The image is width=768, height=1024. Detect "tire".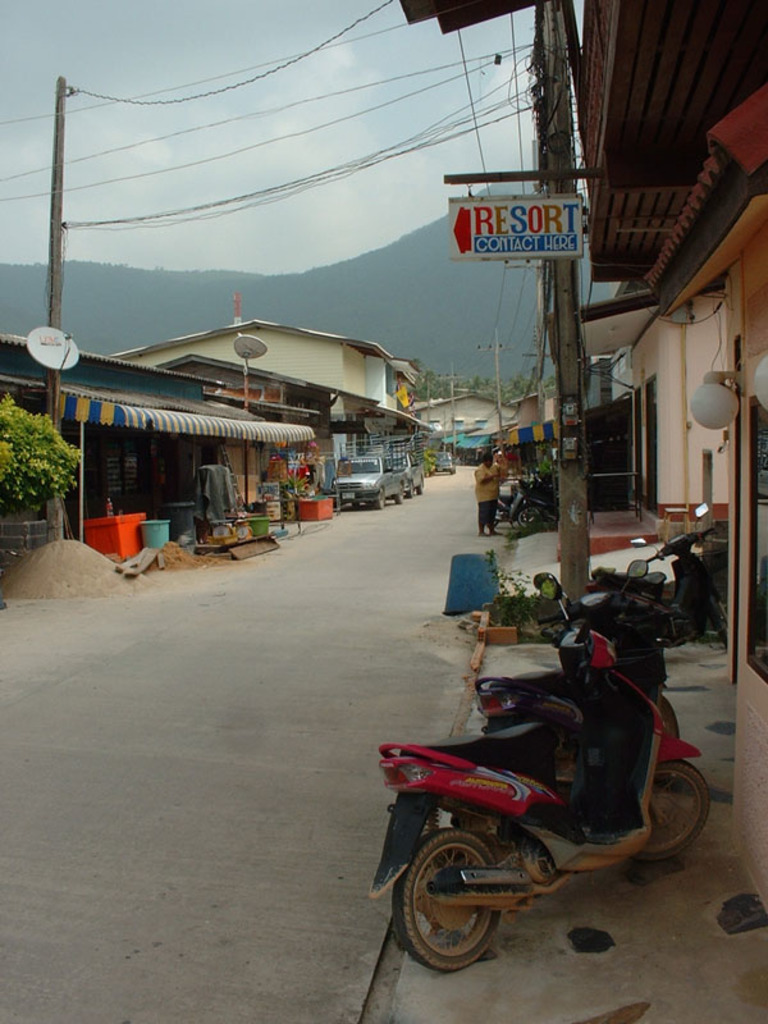
Detection: region(374, 488, 384, 509).
